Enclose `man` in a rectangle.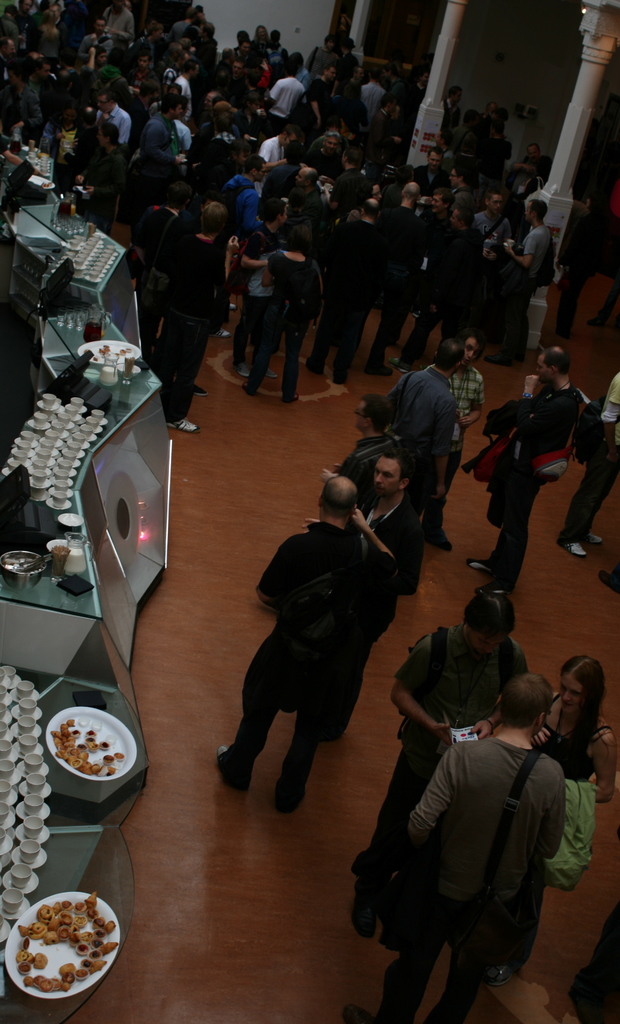
bbox=[355, 592, 528, 941].
